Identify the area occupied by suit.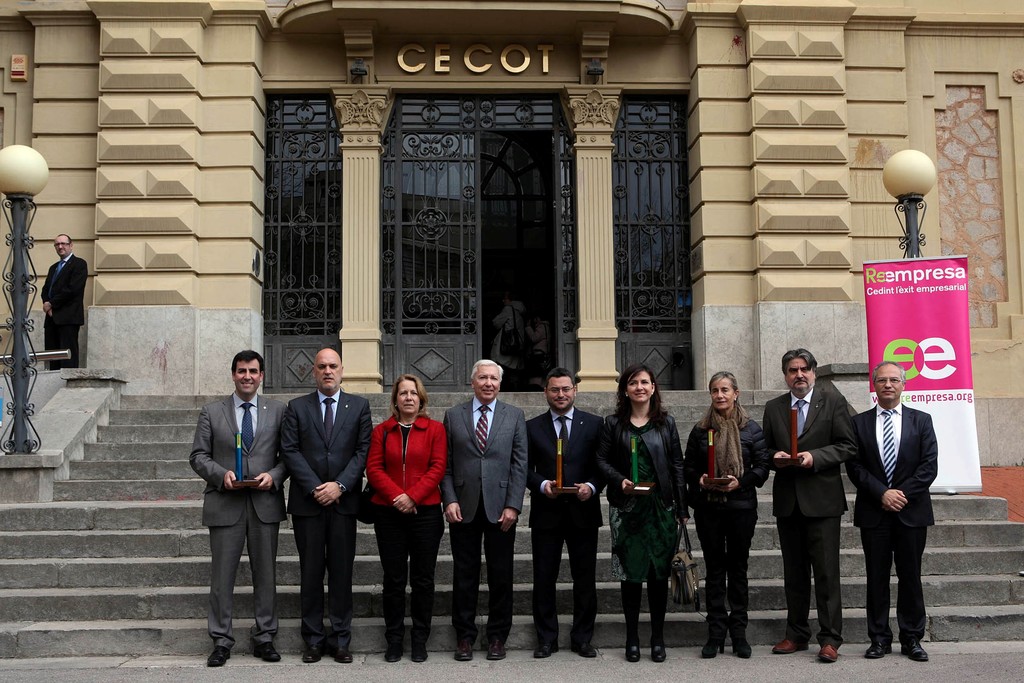
Area: 190, 390, 294, 649.
